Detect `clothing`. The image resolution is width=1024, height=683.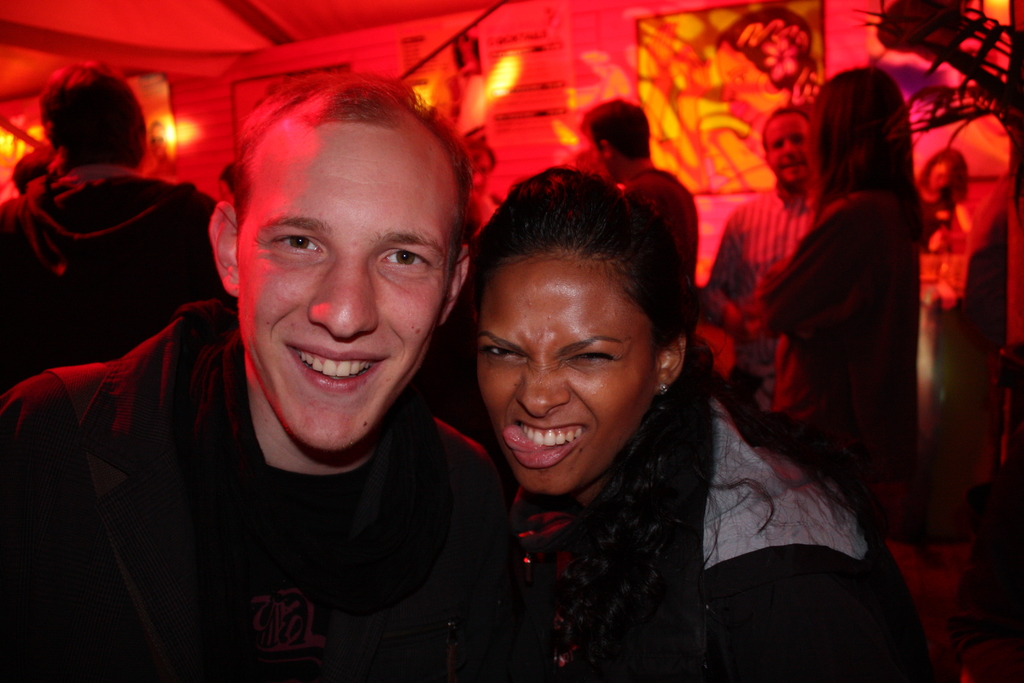
l=615, t=149, r=703, b=346.
